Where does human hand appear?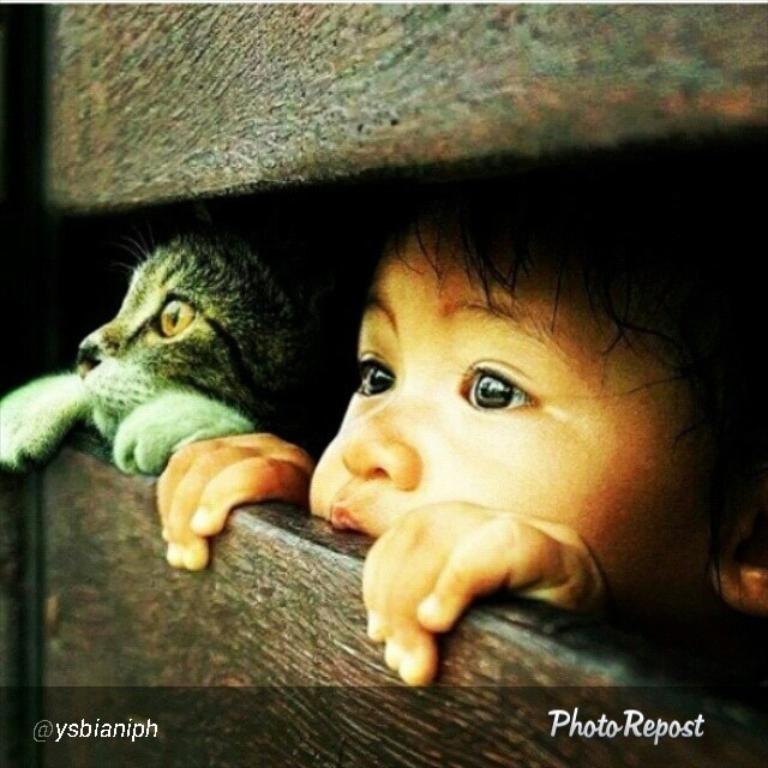
Appears at BBox(314, 463, 660, 678).
